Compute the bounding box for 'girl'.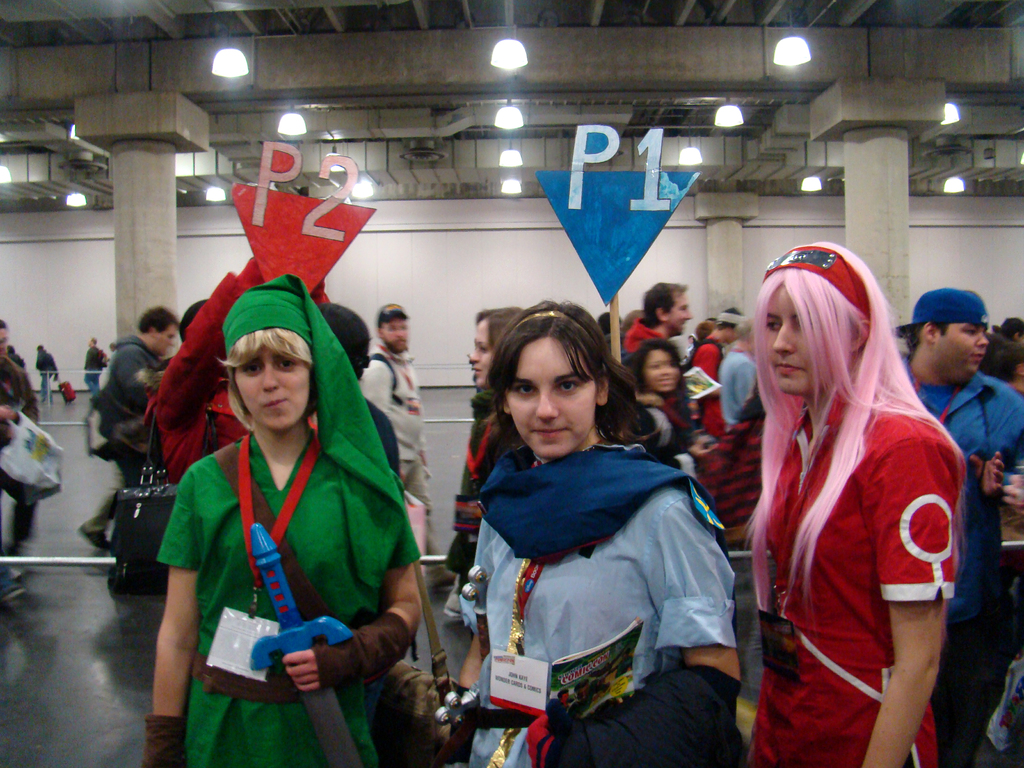
(442, 304, 524, 684).
